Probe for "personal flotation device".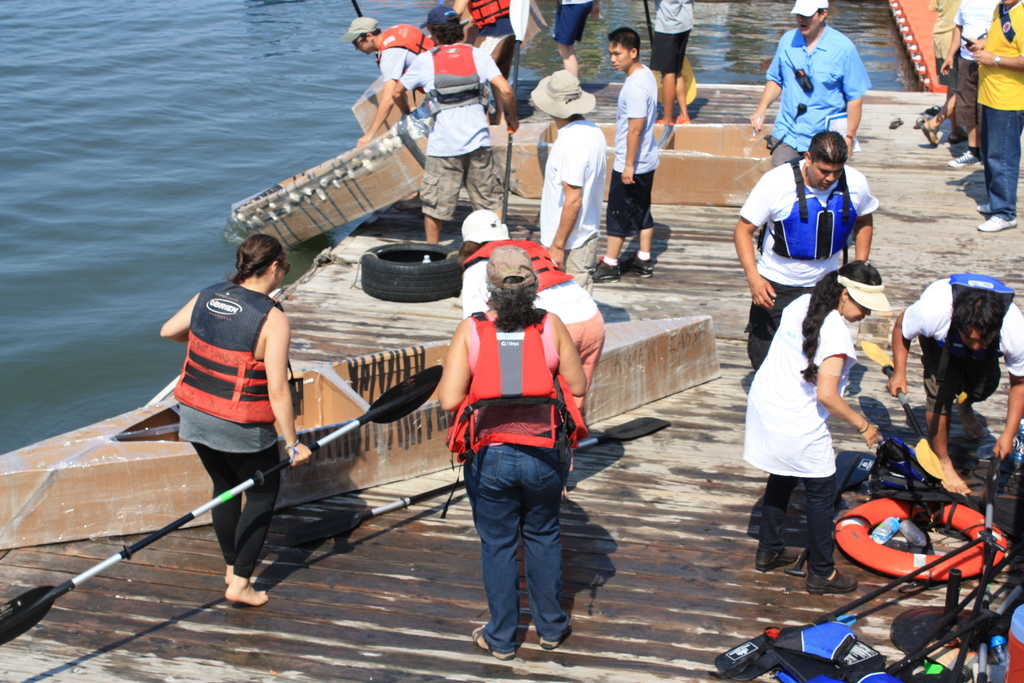
Probe result: [460, 305, 589, 468].
